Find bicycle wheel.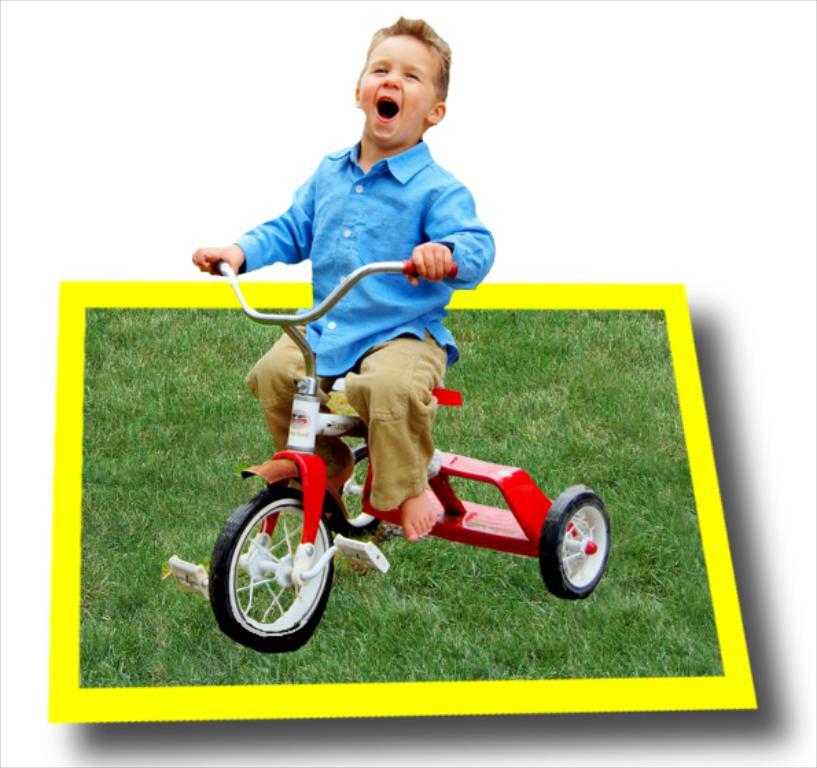
544/484/617/602.
